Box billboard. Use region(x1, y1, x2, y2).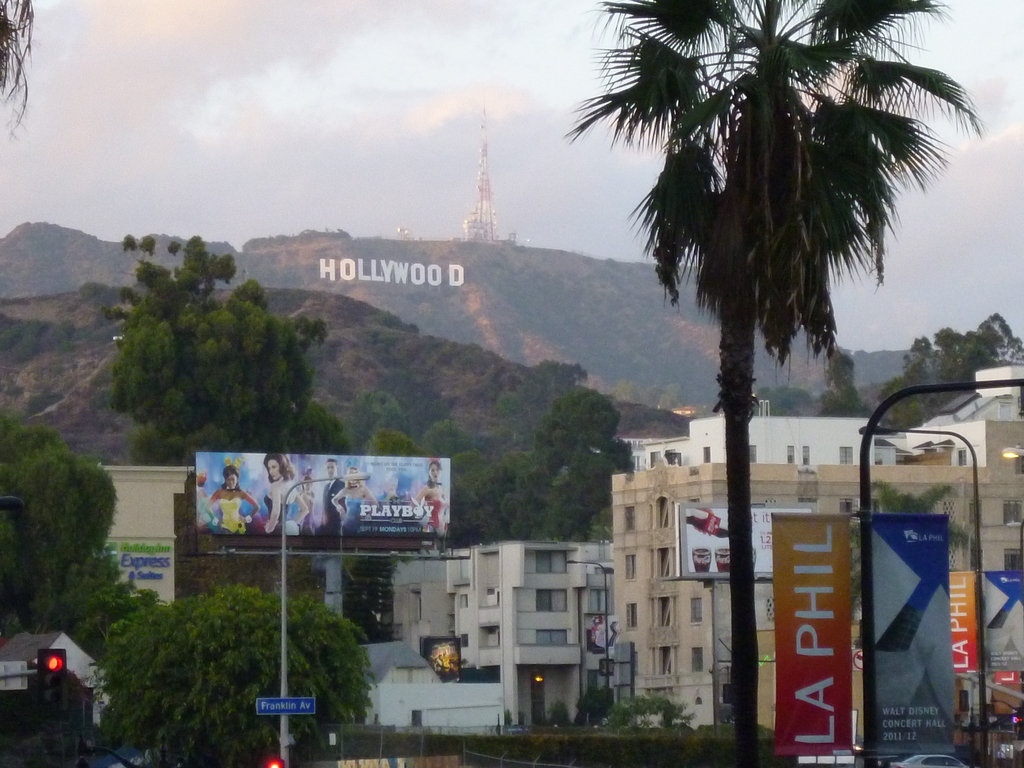
region(147, 428, 486, 574).
